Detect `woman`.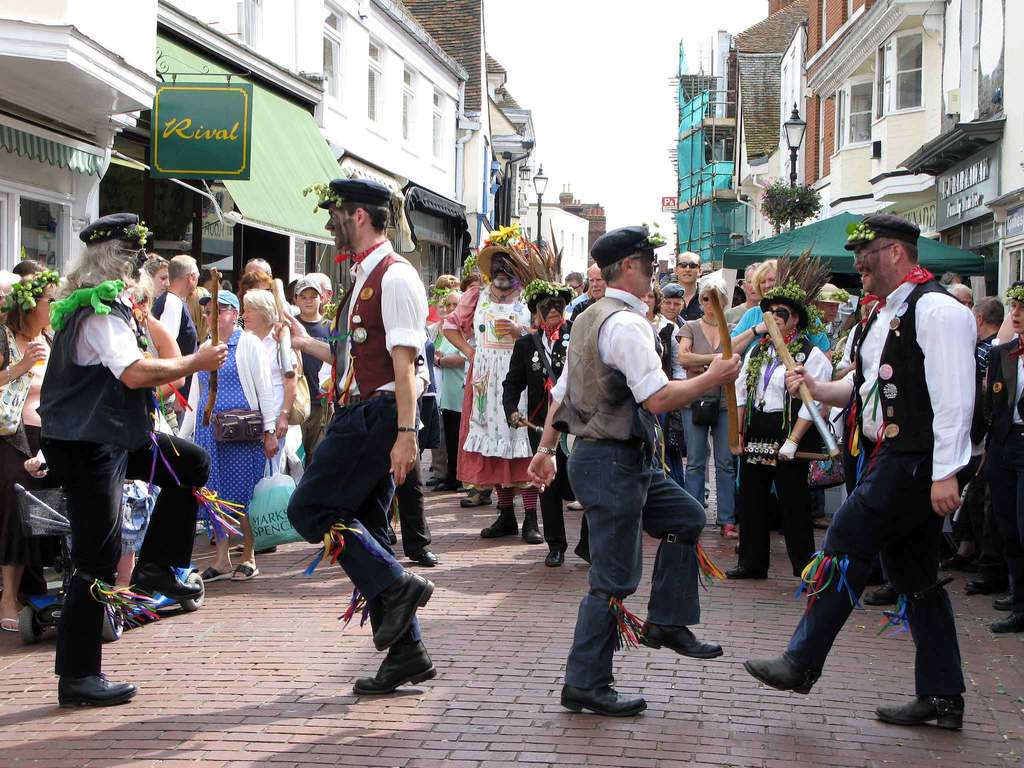
Detected at crop(232, 265, 279, 310).
